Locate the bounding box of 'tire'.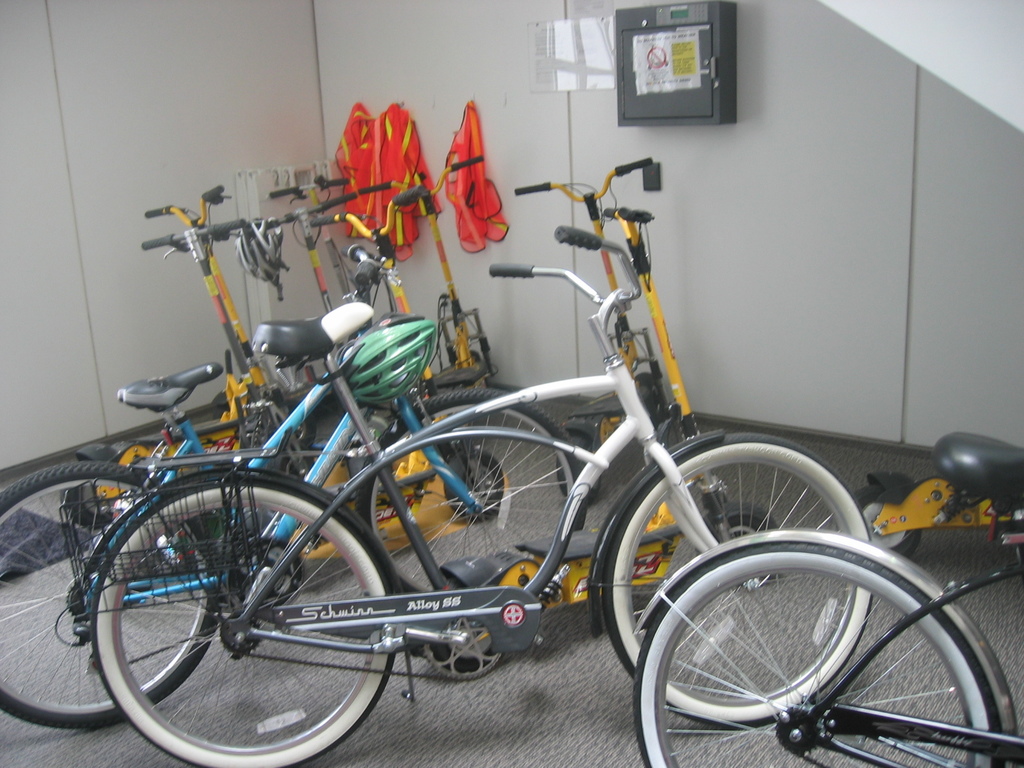
Bounding box: x1=60, y1=486, x2=113, y2=528.
